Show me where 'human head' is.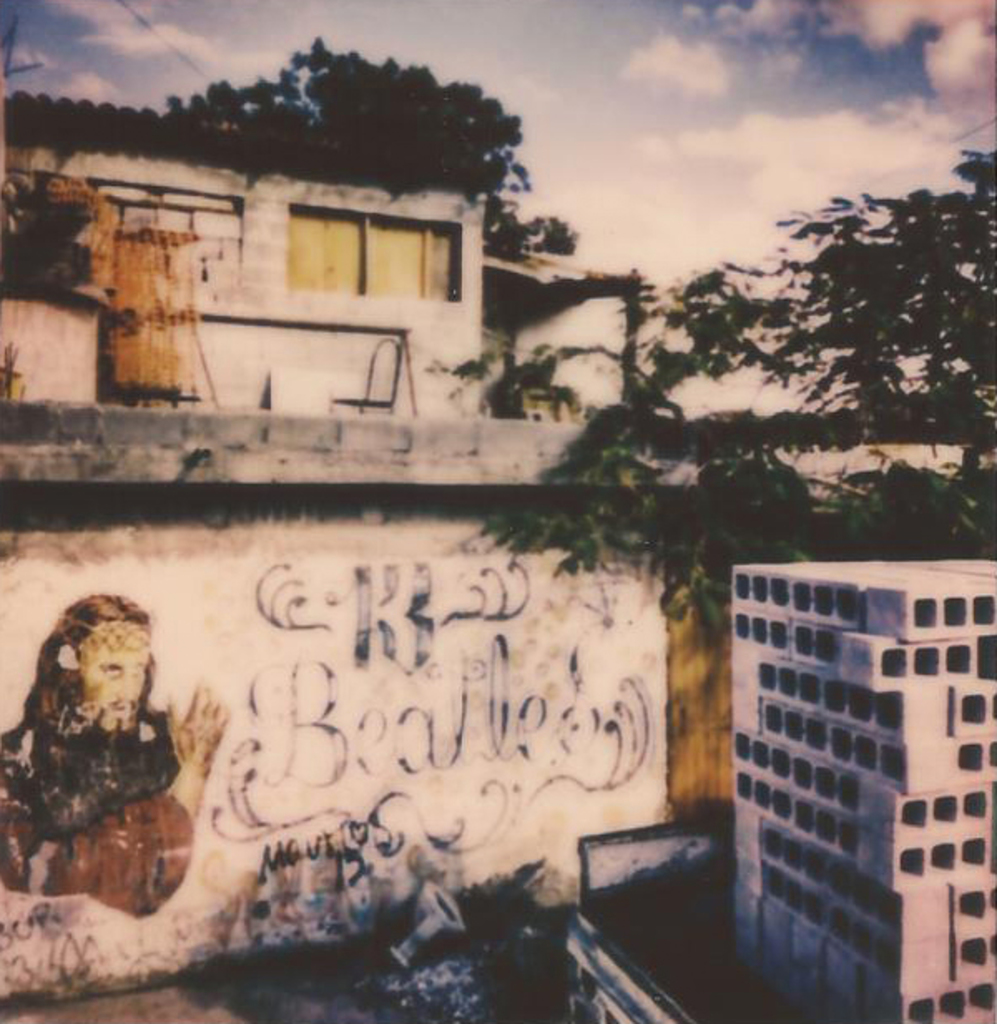
'human head' is at Rect(30, 597, 160, 731).
